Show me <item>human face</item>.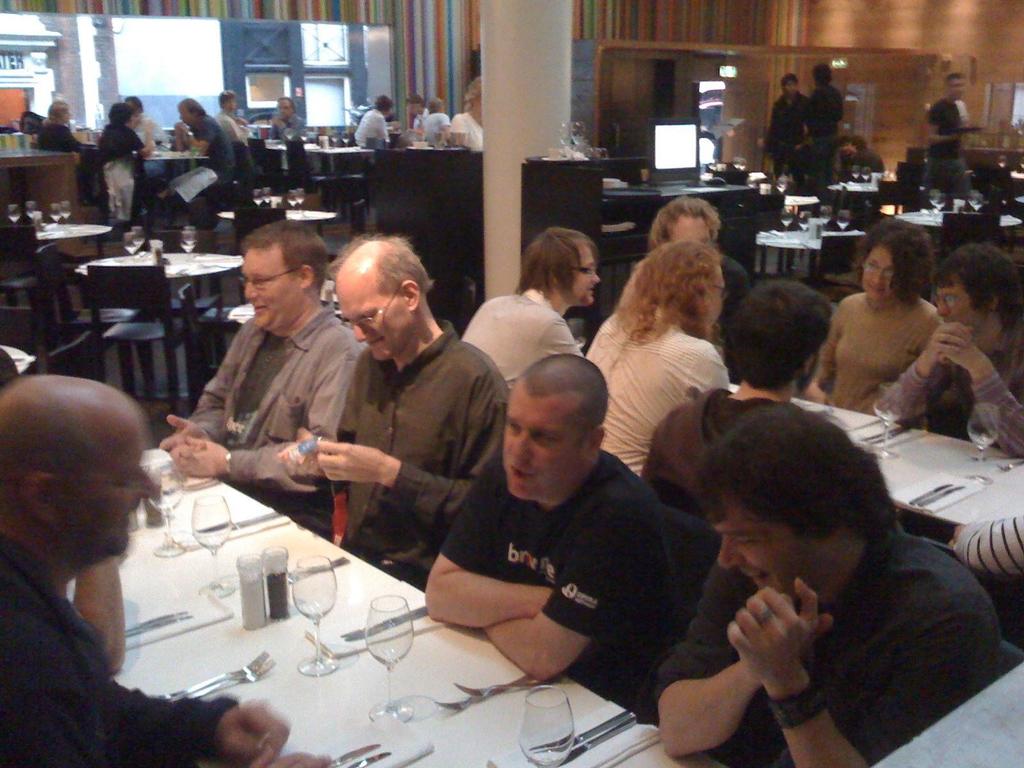
<item>human face</item> is here: BBox(337, 287, 408, 362).
